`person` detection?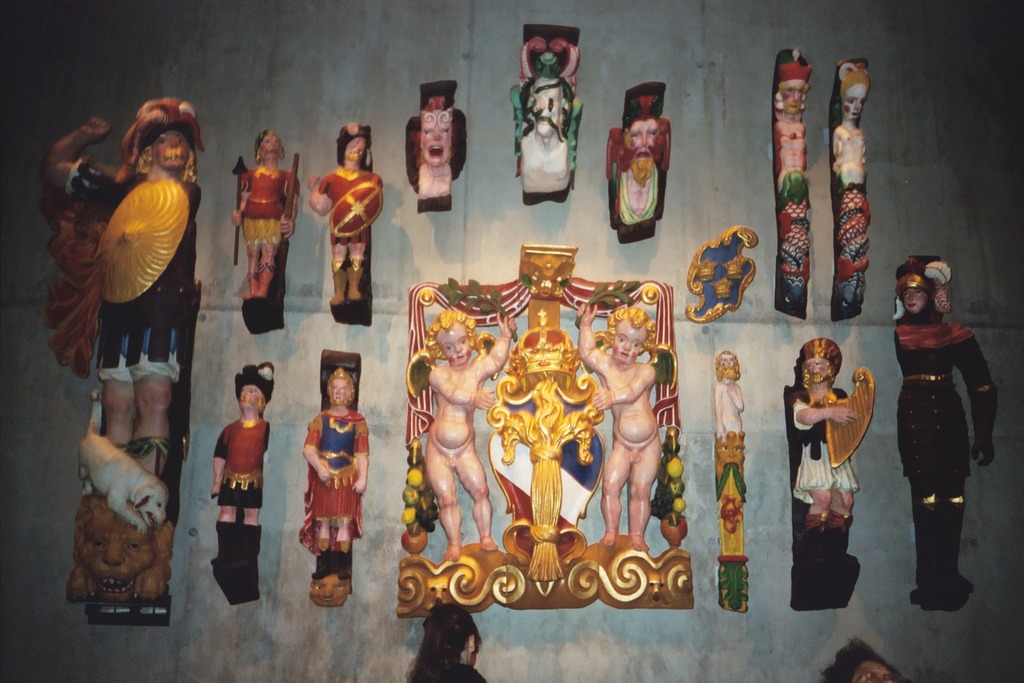
297:354:364:606
